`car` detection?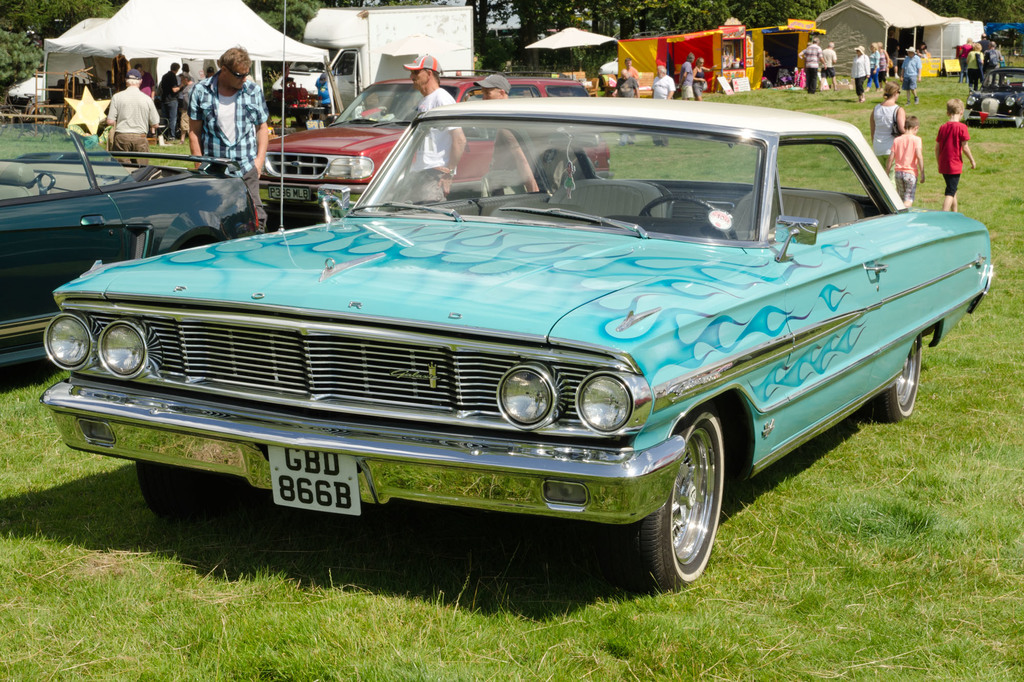
<bbox>0, 121, 261, 370</bbox>
